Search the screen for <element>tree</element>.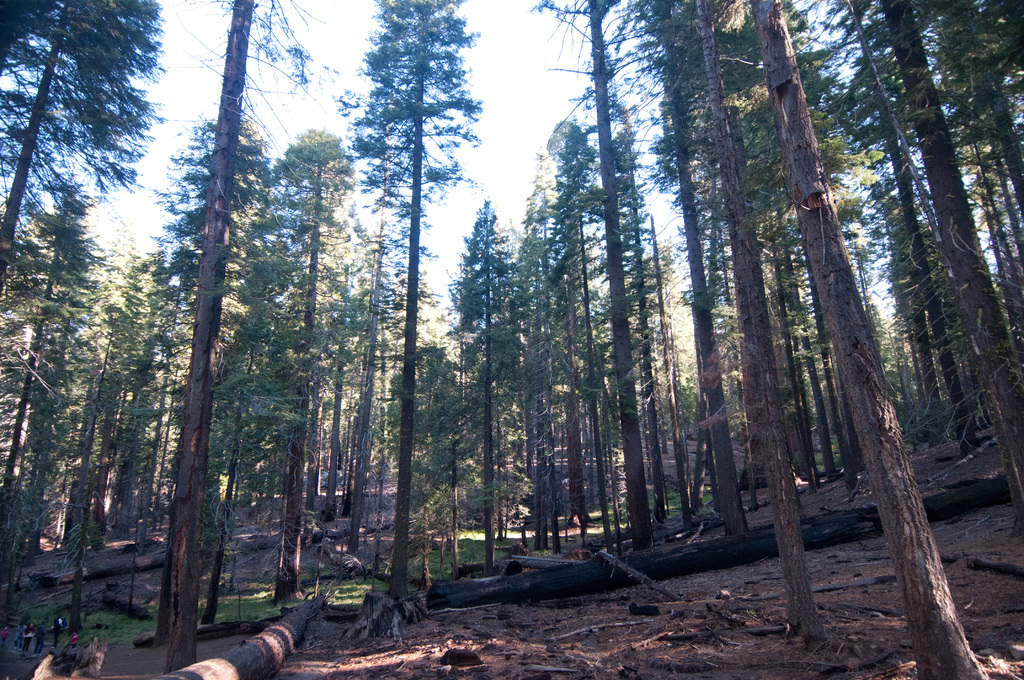
Found at crop(337, 0, 482, 597).
